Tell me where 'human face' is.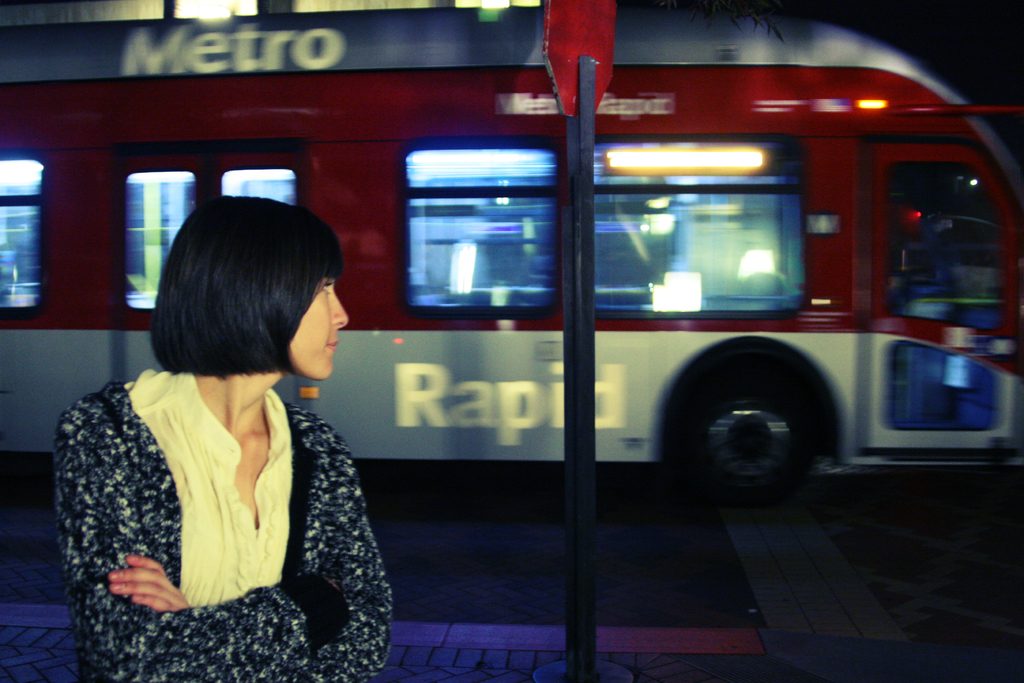
'human face' is at [288, 277, 348, 378].
